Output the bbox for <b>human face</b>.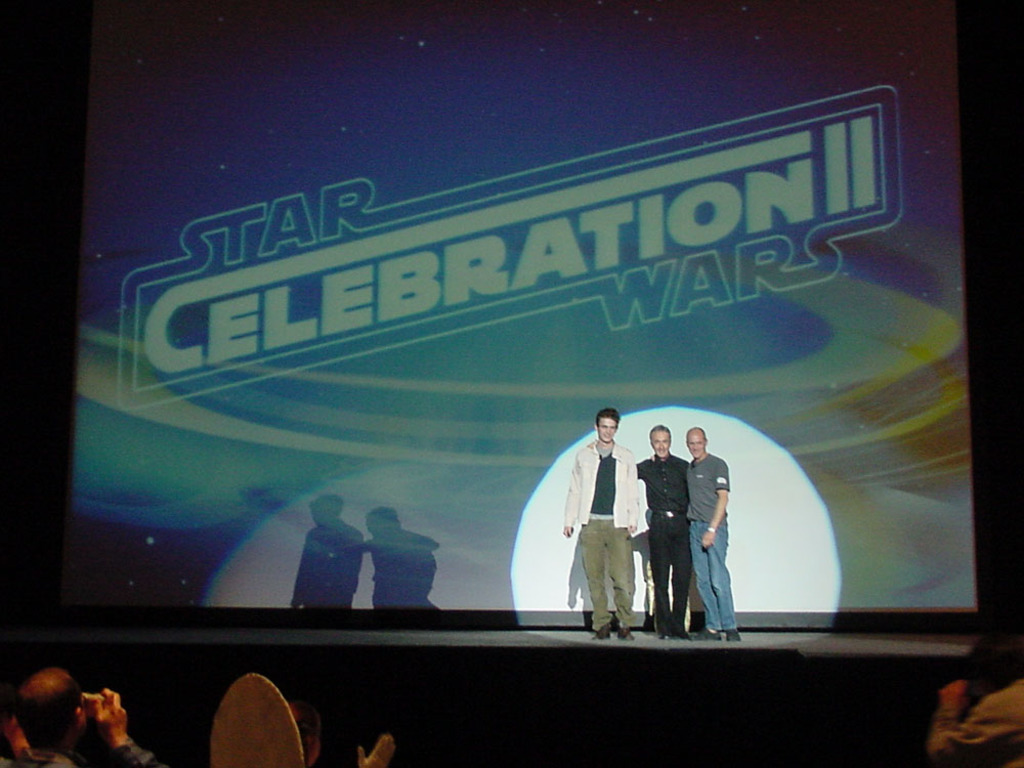
683,434,705,454.
